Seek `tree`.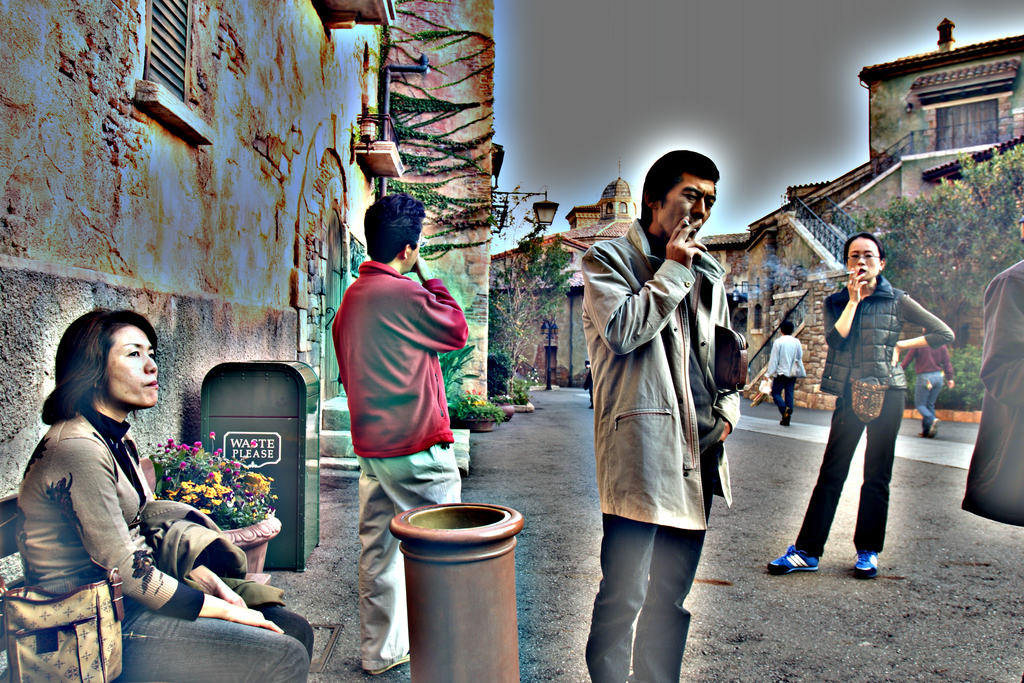
left=848, top=190, right=986, bottom=328.
